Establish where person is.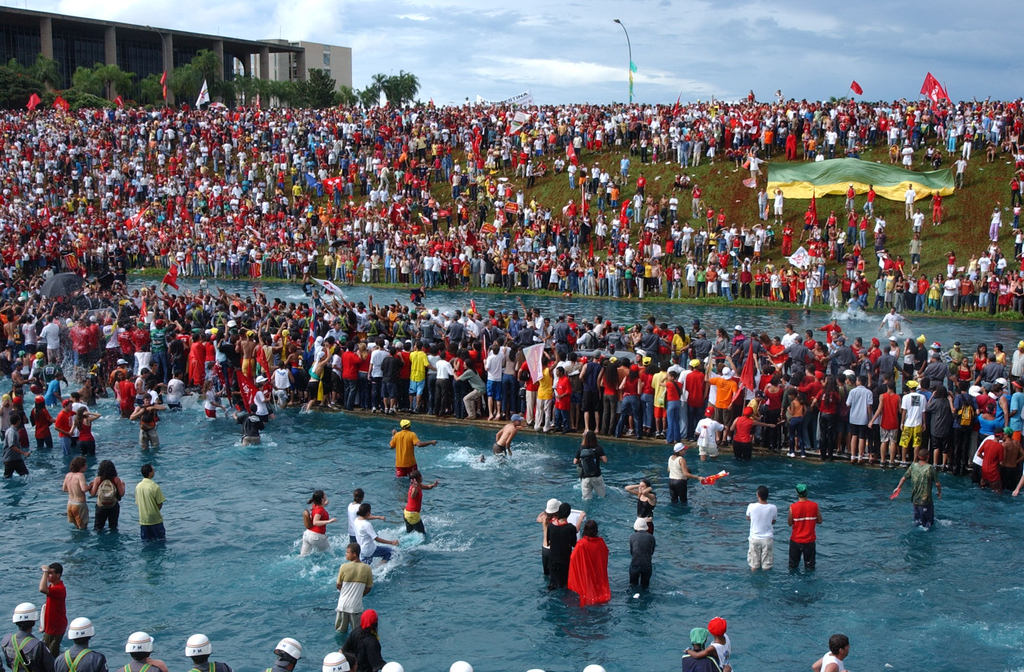
Established at {"x1": 356, "y1": 504, "x2": 399, "y2": 566}.
